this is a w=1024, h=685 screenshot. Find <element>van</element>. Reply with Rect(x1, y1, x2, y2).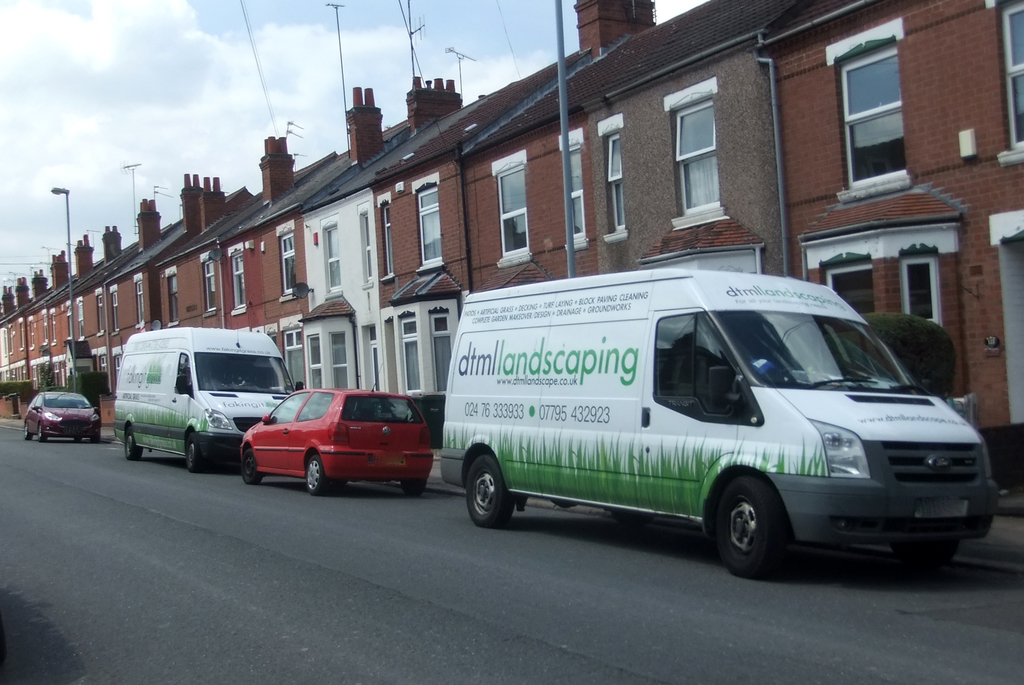
Rect(111, 316, 308, 473).
